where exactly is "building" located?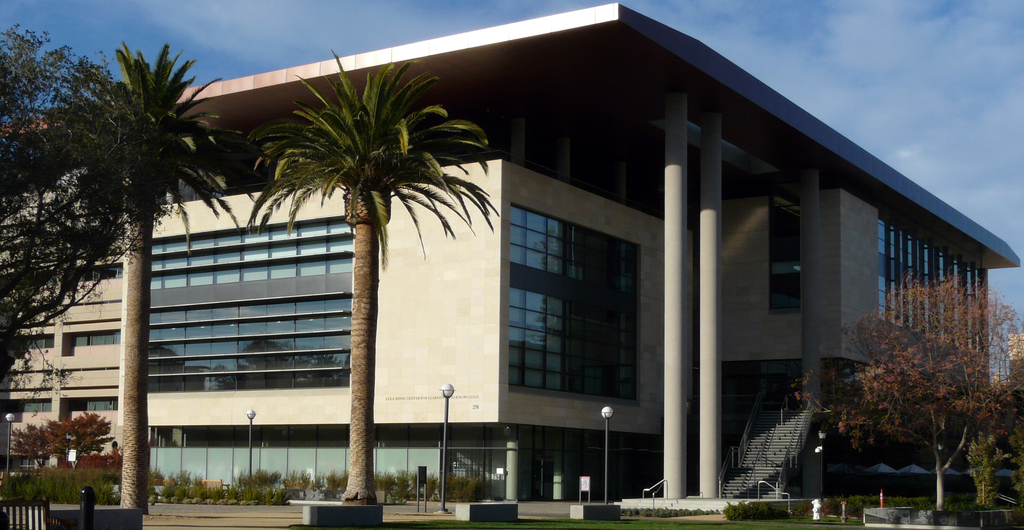
Its bounding box is pyautogui.locateOnScreen(0, 3, 1021, 513).
